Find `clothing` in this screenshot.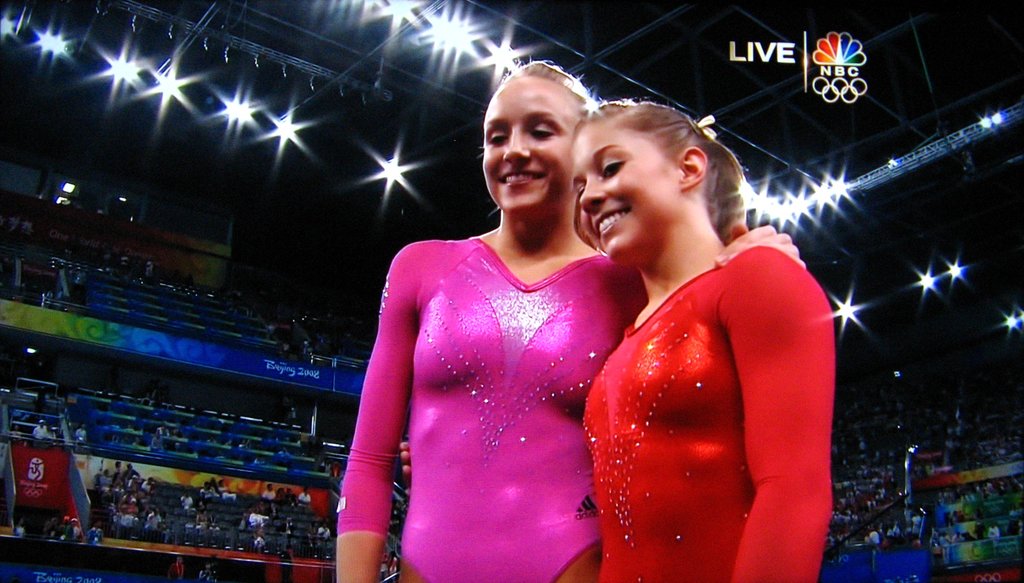
The bounding box for `clothing` is 577 242 837 582.
